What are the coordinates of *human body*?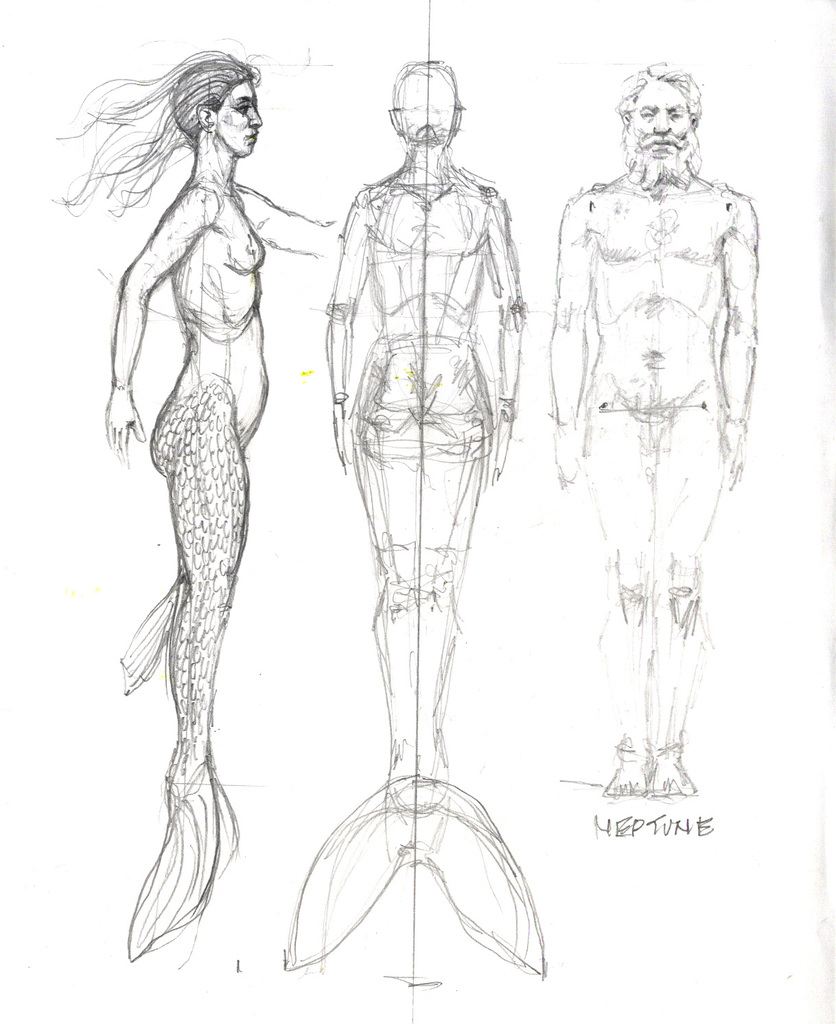
(113,168,333,787).
